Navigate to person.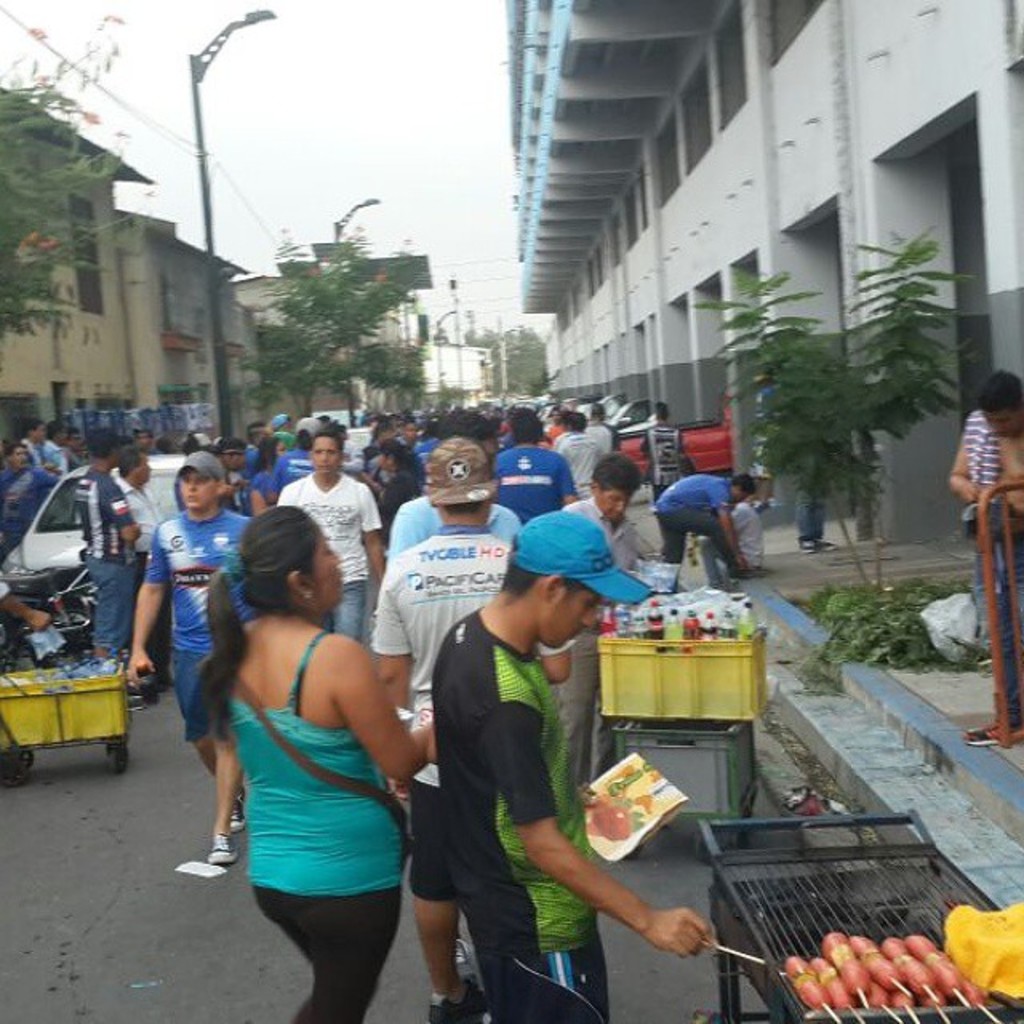
Navigation target: bbox(114, 442, 181, 691).
